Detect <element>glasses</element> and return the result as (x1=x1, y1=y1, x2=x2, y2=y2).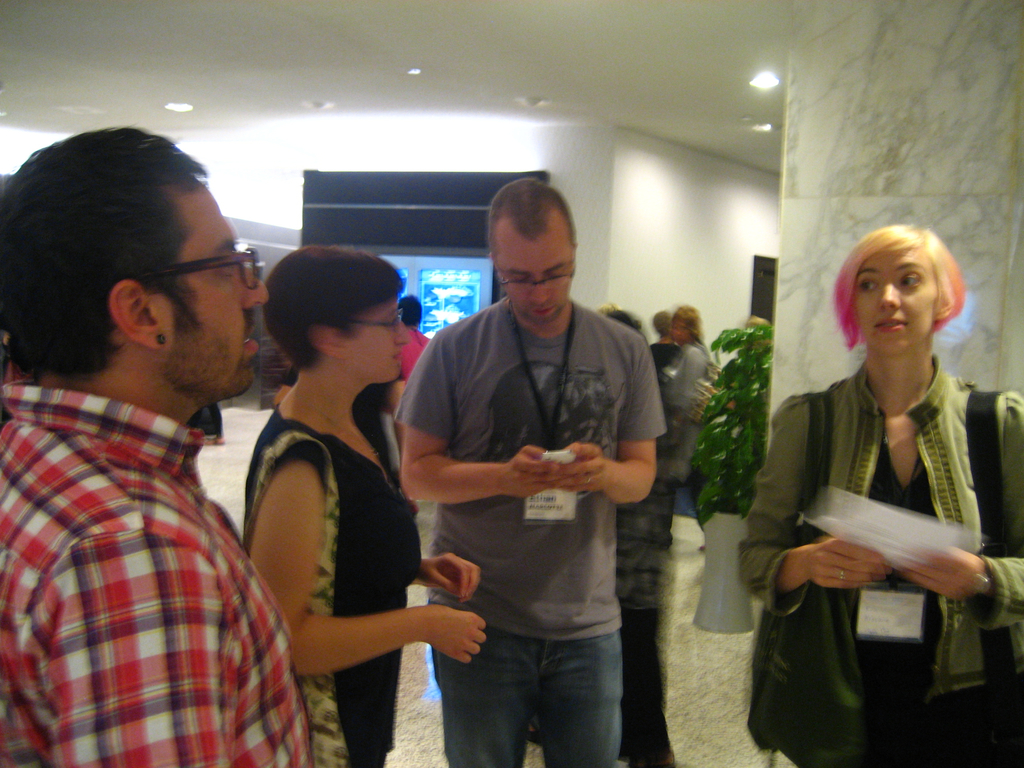
(x1=497, y1=252, x2=578, y2=301).
